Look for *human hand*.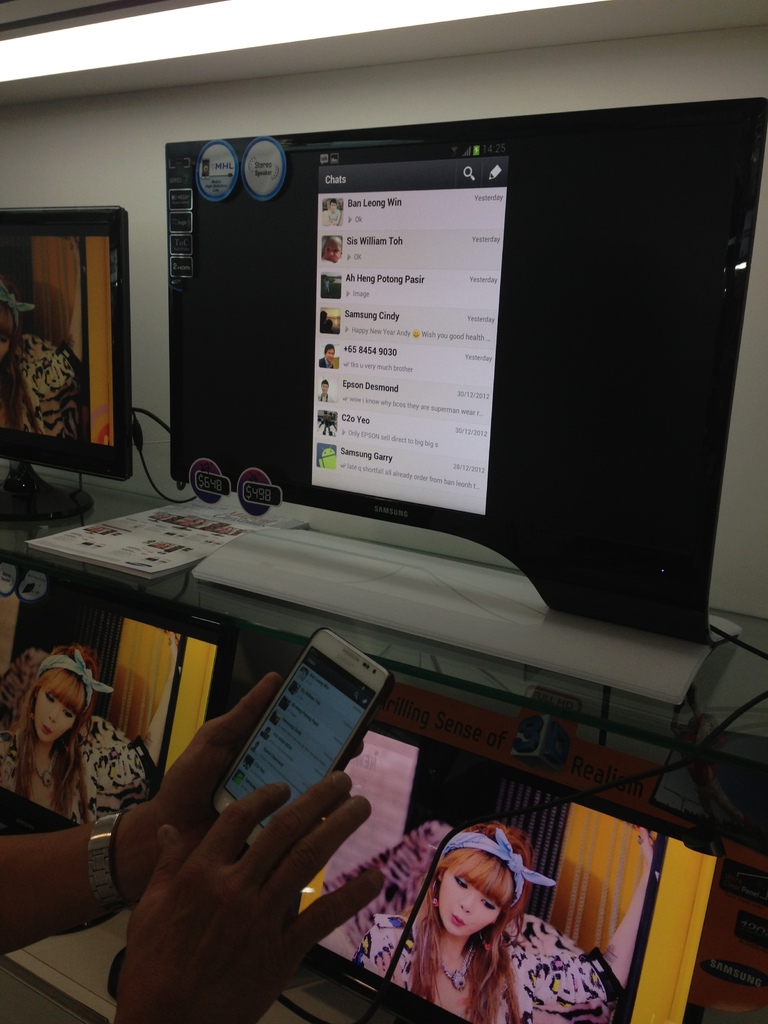
Found: [x1=152, y1=664, x2=371, y2=856].
